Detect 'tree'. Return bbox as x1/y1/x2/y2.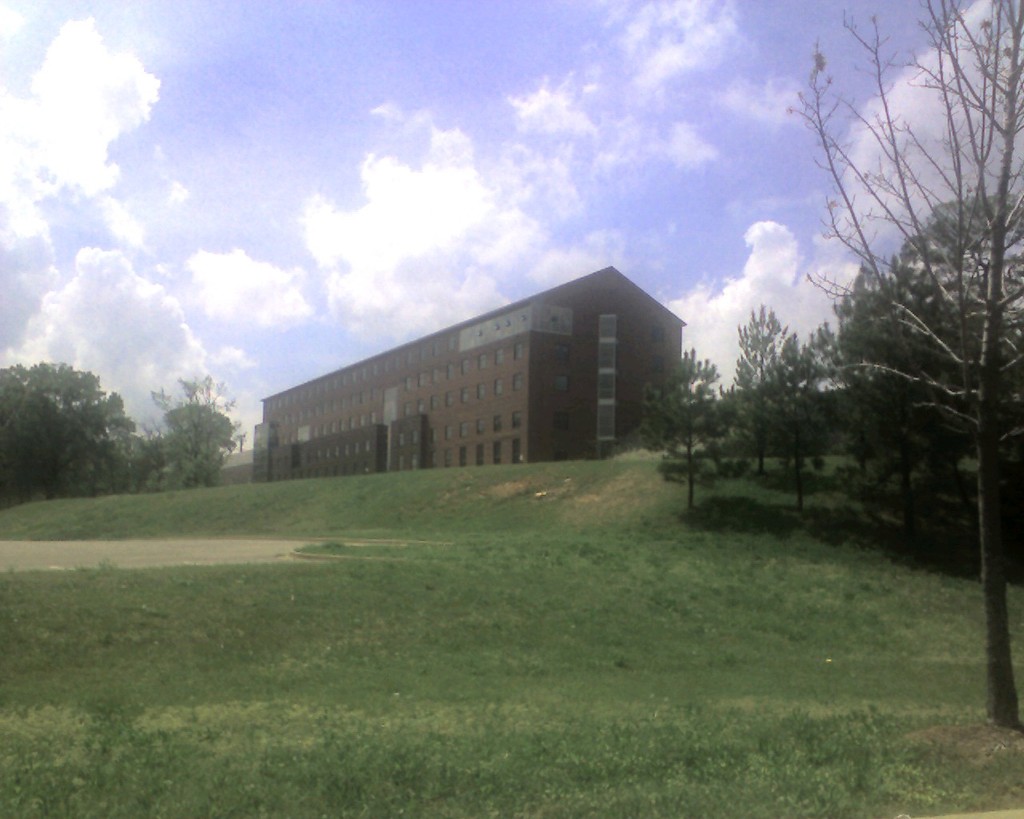
731/300/806/498.
